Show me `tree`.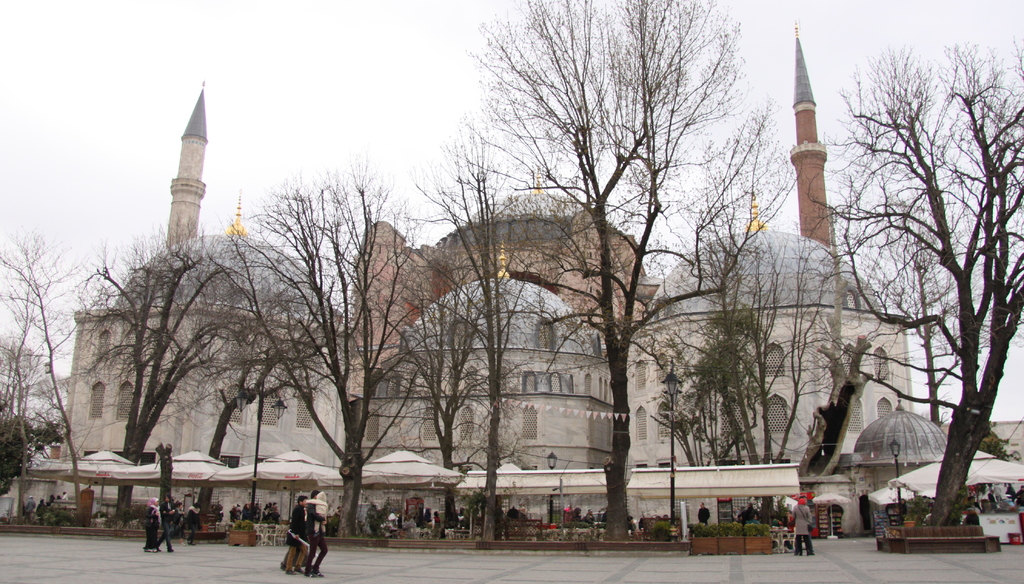
`tree` is here: BBox(854, 191, 967, 458).
